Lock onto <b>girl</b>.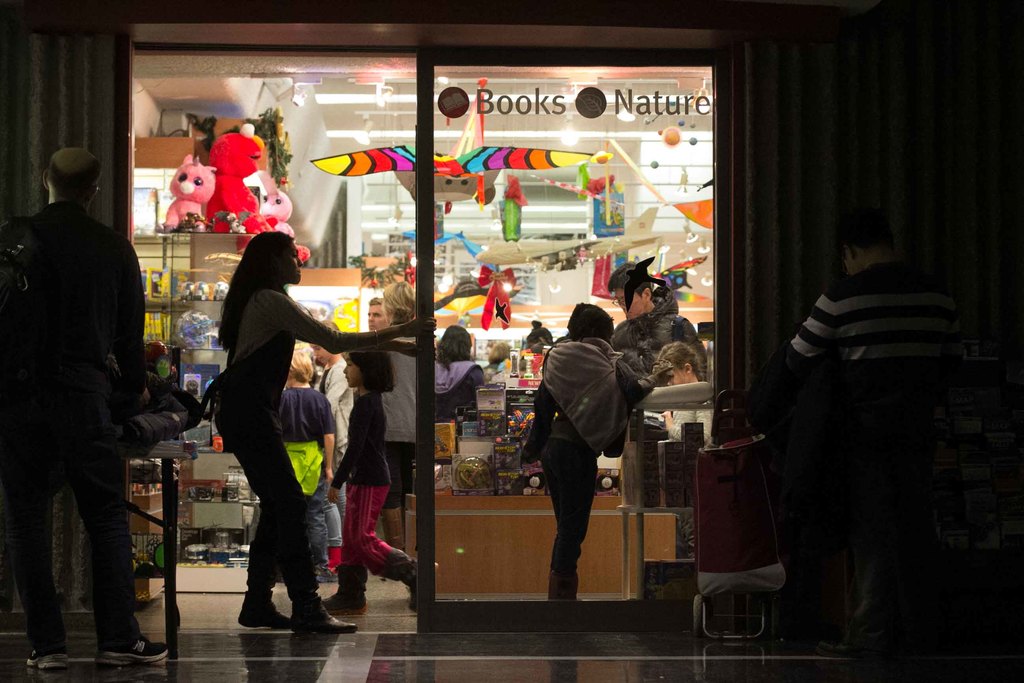
Locked: detection(661, 345, 714, 446).
